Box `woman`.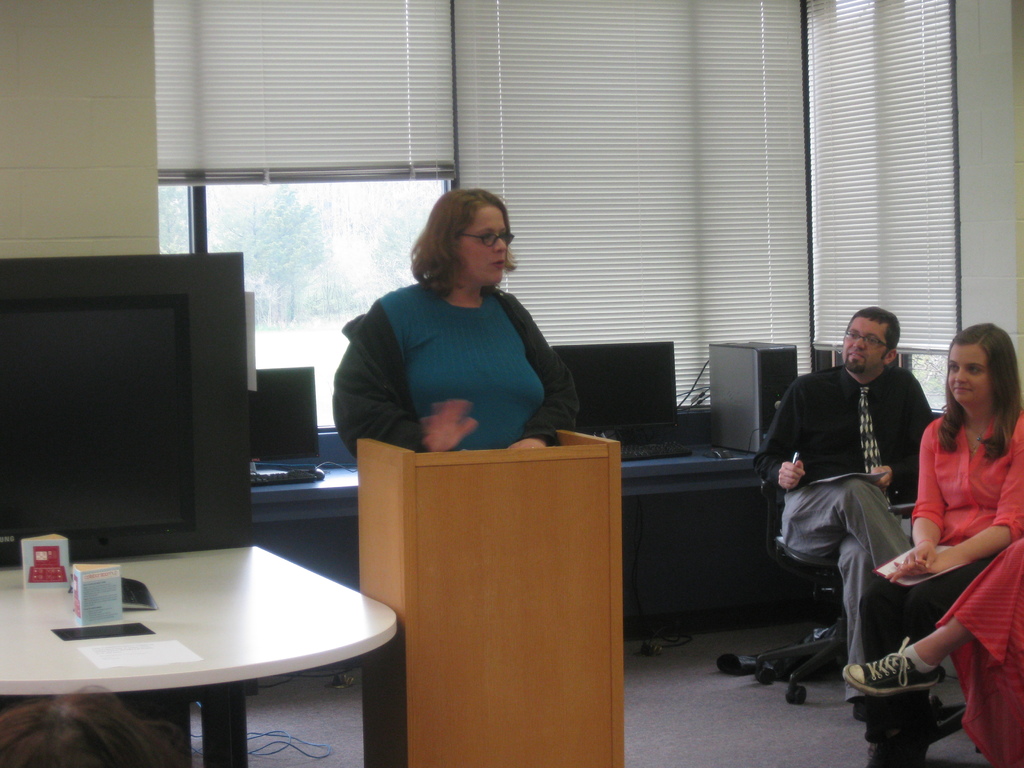
pyautogui.locateOnScreen(875, 314, 1016, 754).
